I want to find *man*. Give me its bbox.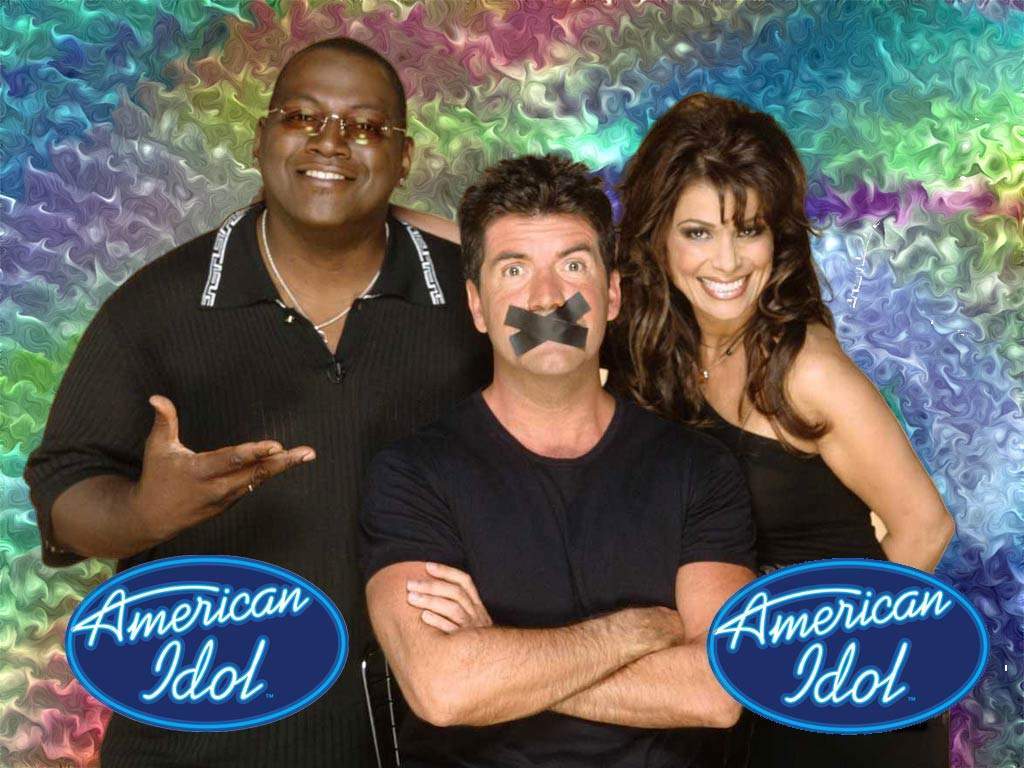
l=22, t=35, r=493, b=767.
